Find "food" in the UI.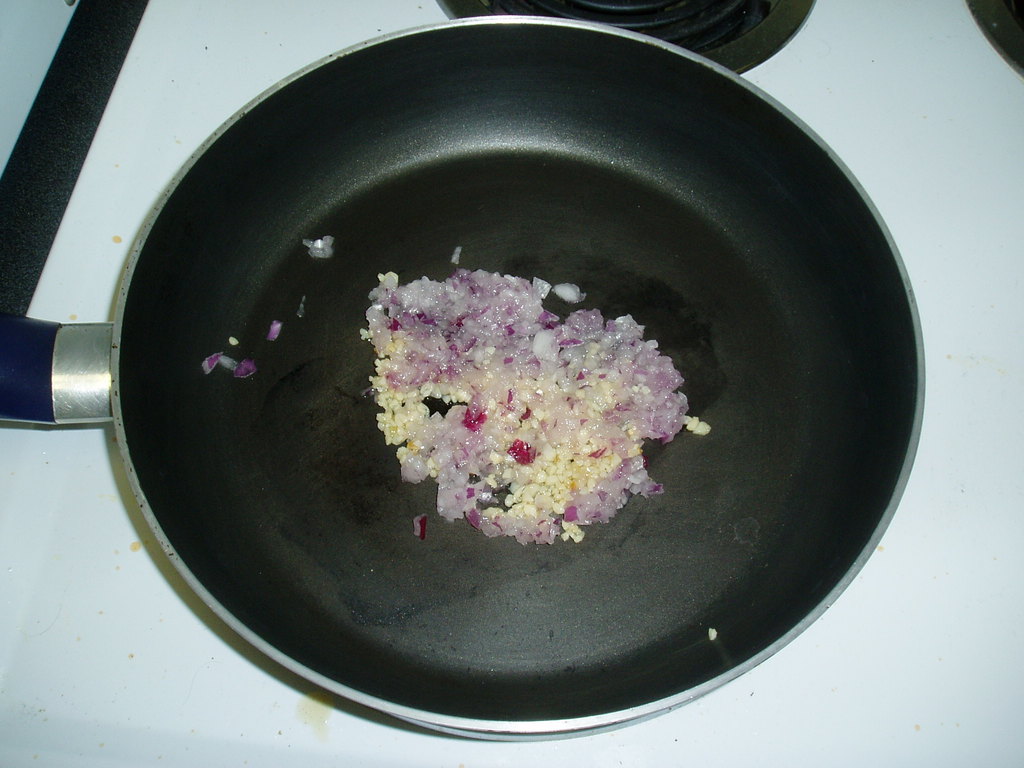
UI element at (left=265, top=323, right=284, bottom=343).
